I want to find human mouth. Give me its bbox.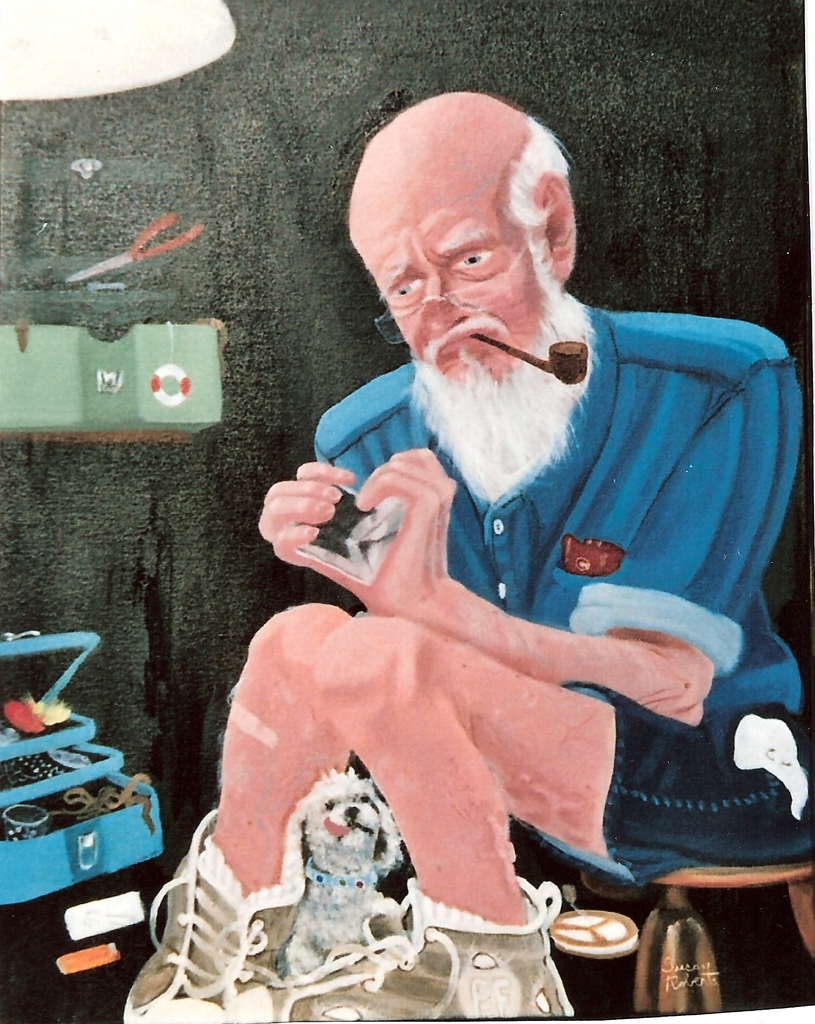
[433, 317, 513, 366].
